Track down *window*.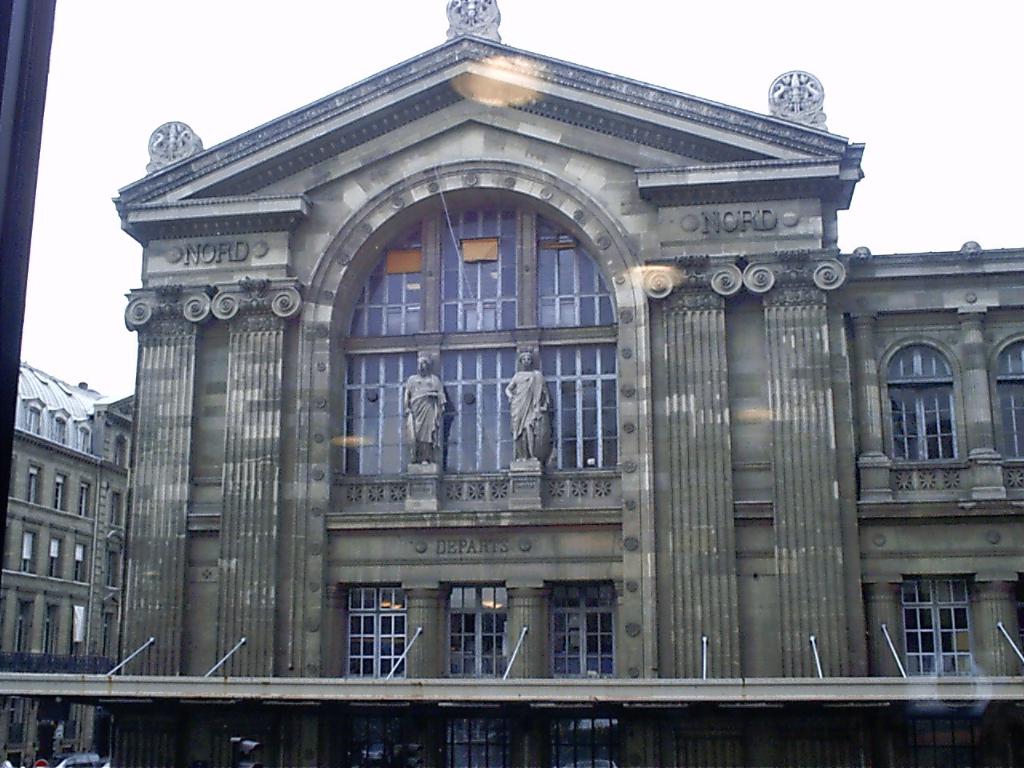
Tracked to 886 337 964 465.
